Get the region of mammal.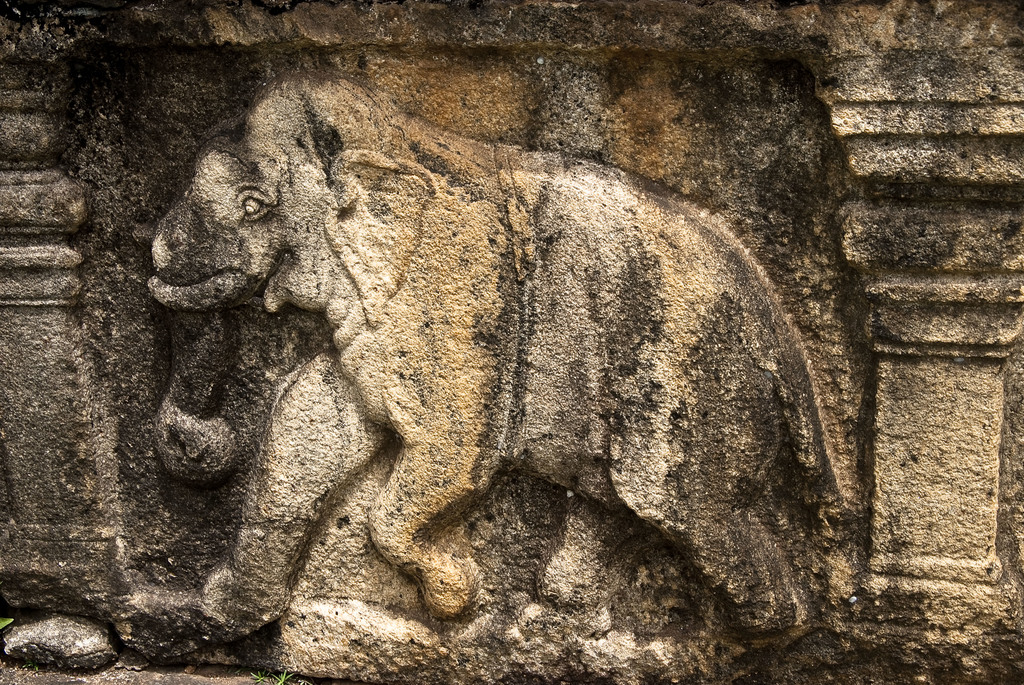
locate(147, 76, 860, 666).
